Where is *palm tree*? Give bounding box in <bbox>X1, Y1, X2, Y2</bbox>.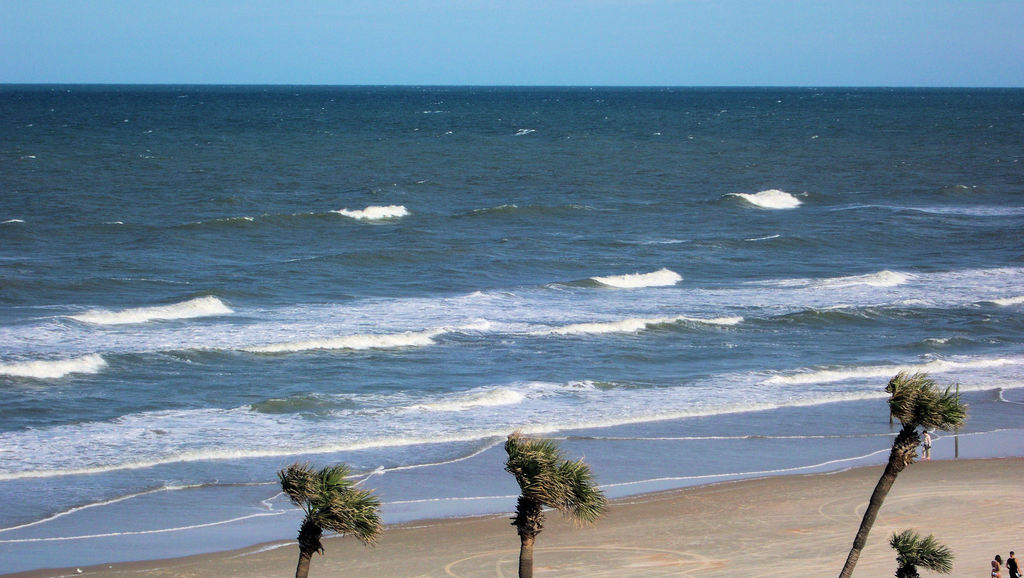
<bbox>867, 372, 948, 553</bbox>.
